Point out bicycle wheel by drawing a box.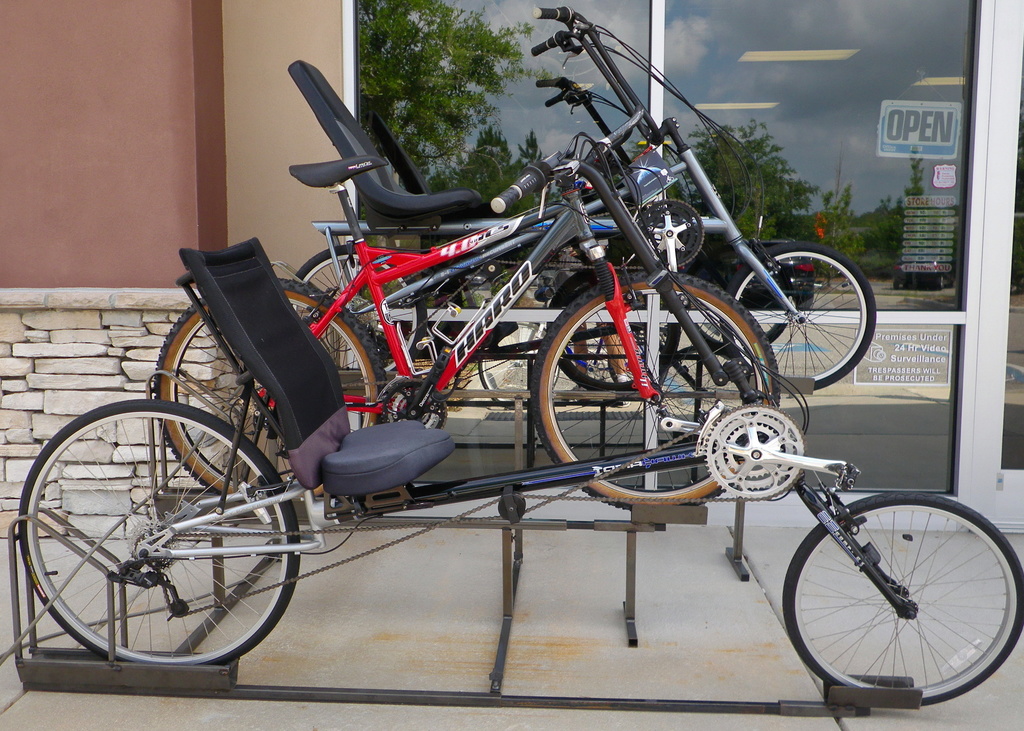
x1=23, y1=405, x2=293, y2=690.
